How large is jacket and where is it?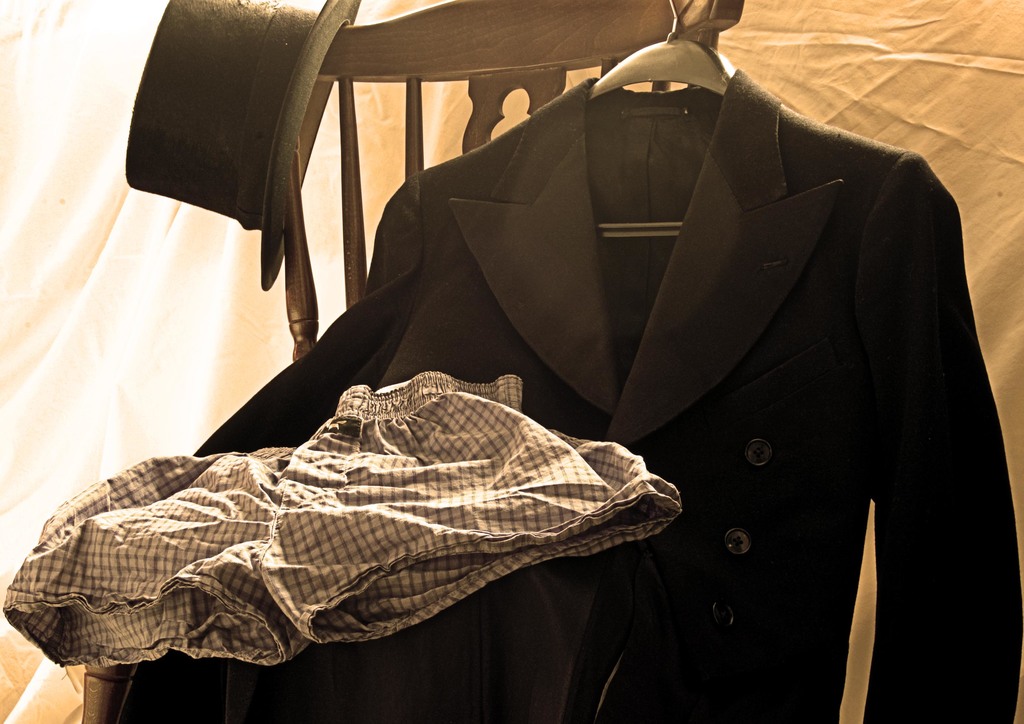
Bounding box: rect(108, 78, 1023, 723).
